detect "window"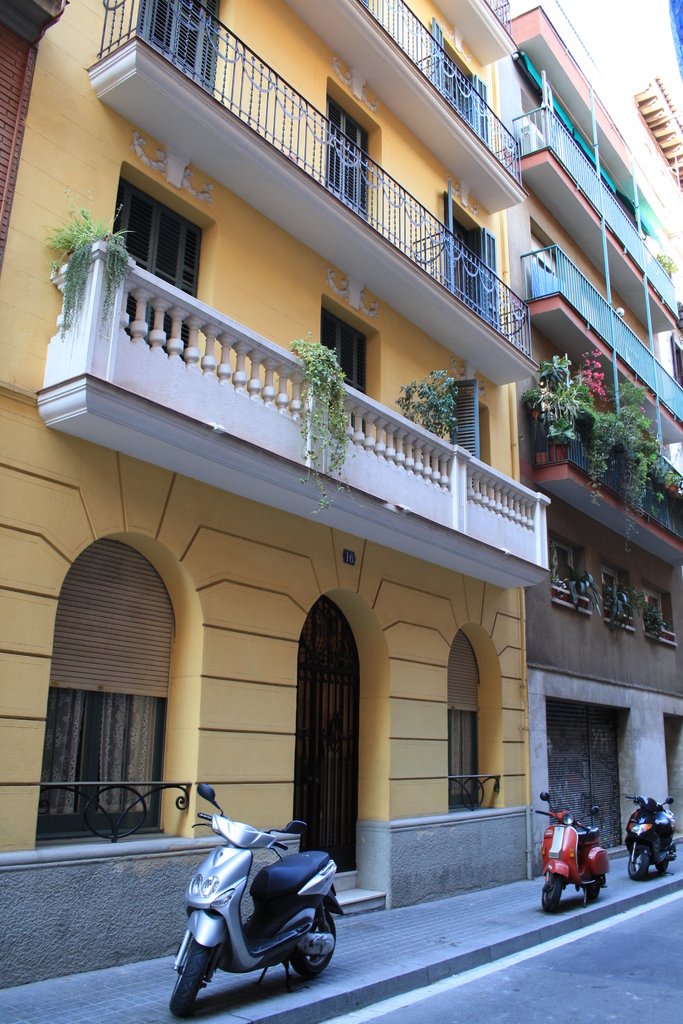
BBox(321, 300, 383, 436)
